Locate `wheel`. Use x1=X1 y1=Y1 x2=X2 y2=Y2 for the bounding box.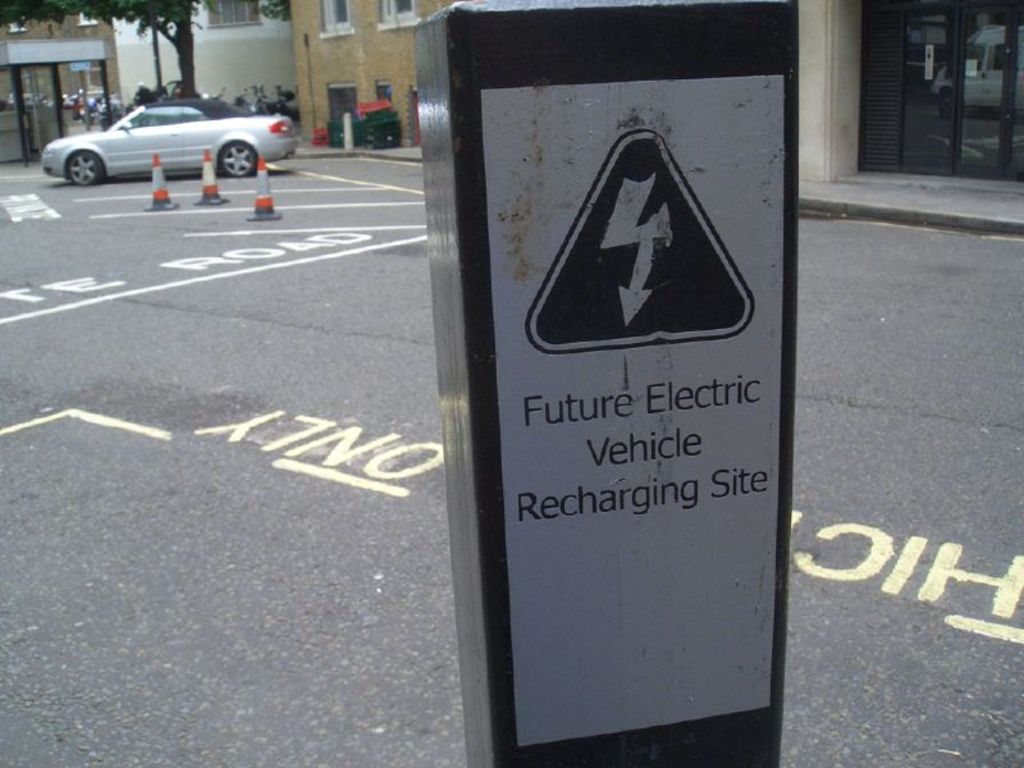
x1=65 y1=152 x2=106 y2=187.
